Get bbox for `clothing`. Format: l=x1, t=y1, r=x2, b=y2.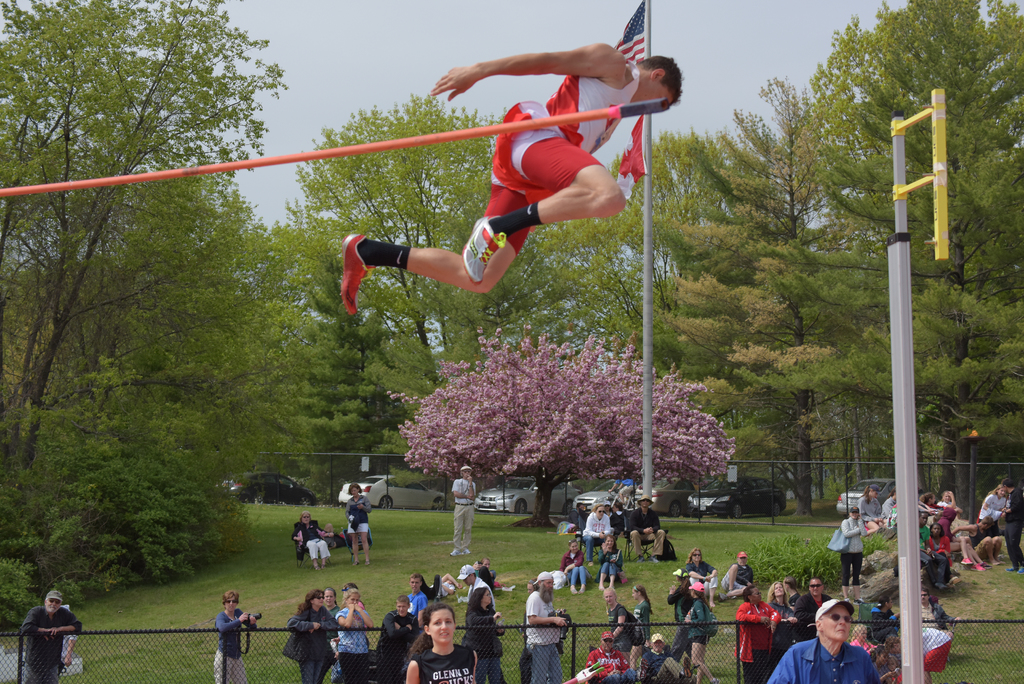
l=633, t=501, r=669, b=557.
